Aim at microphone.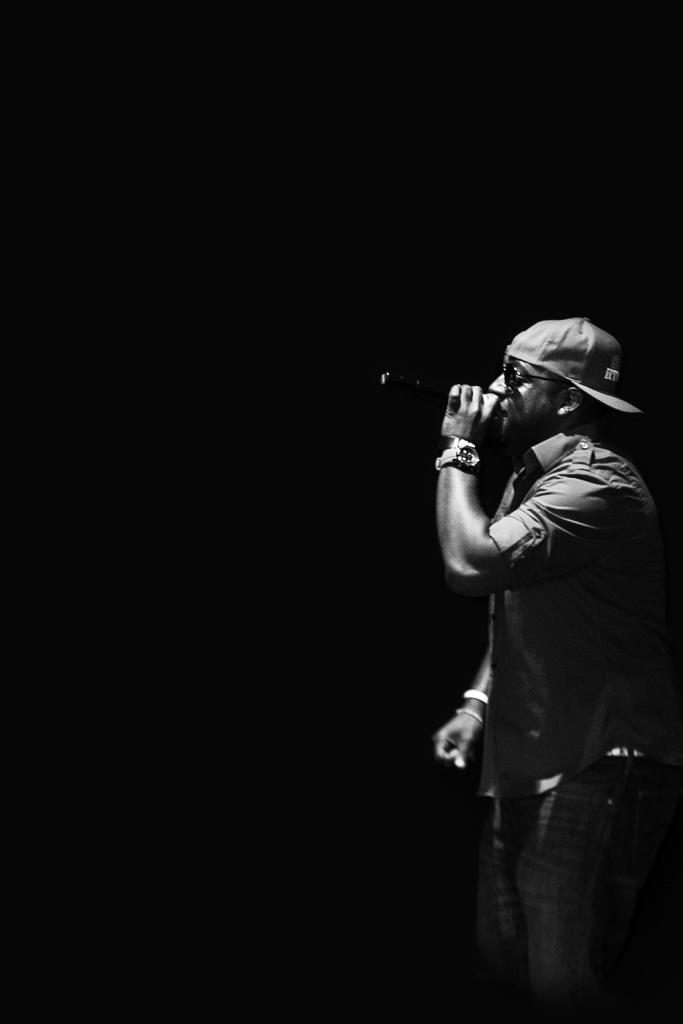
Aimed at crop(370, 374, 452, 408).
